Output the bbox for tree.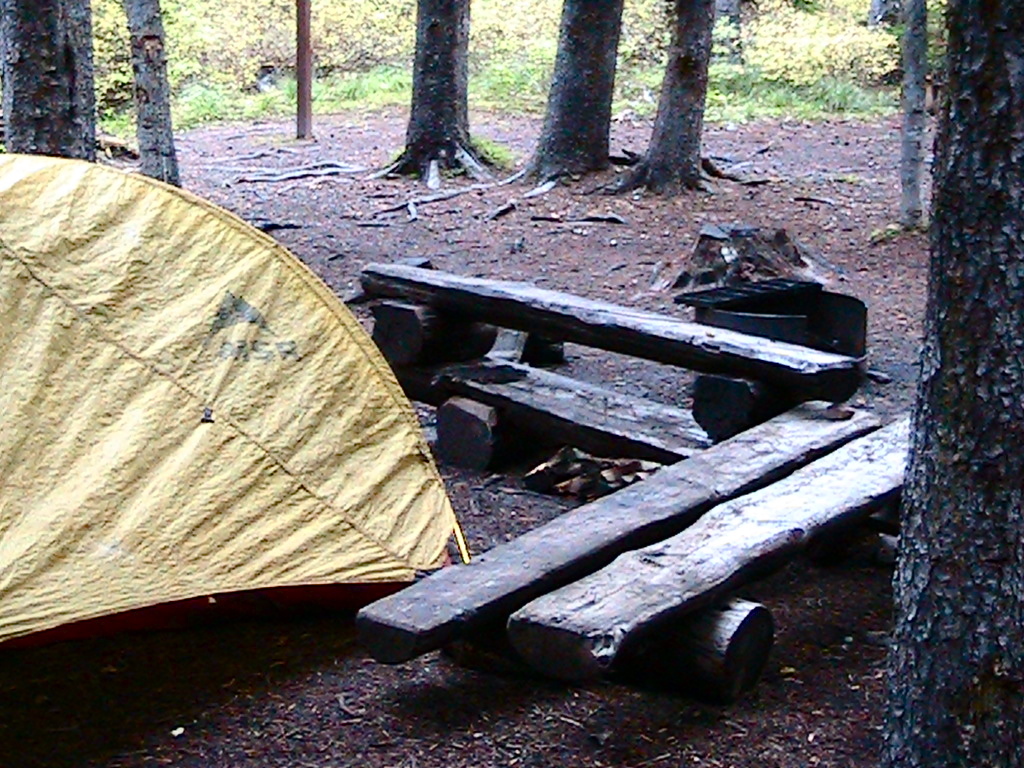
pyautogui.locateOnScreen(373, 1, 497, 188).
